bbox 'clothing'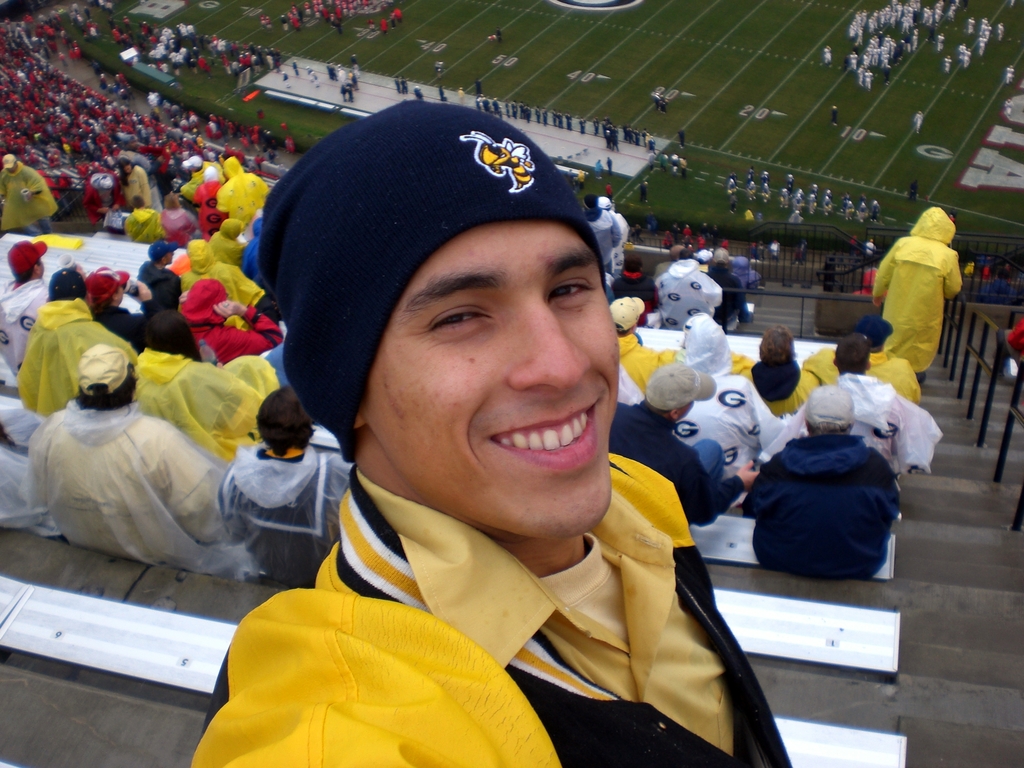
BBox(16, 396, 252, 596)
